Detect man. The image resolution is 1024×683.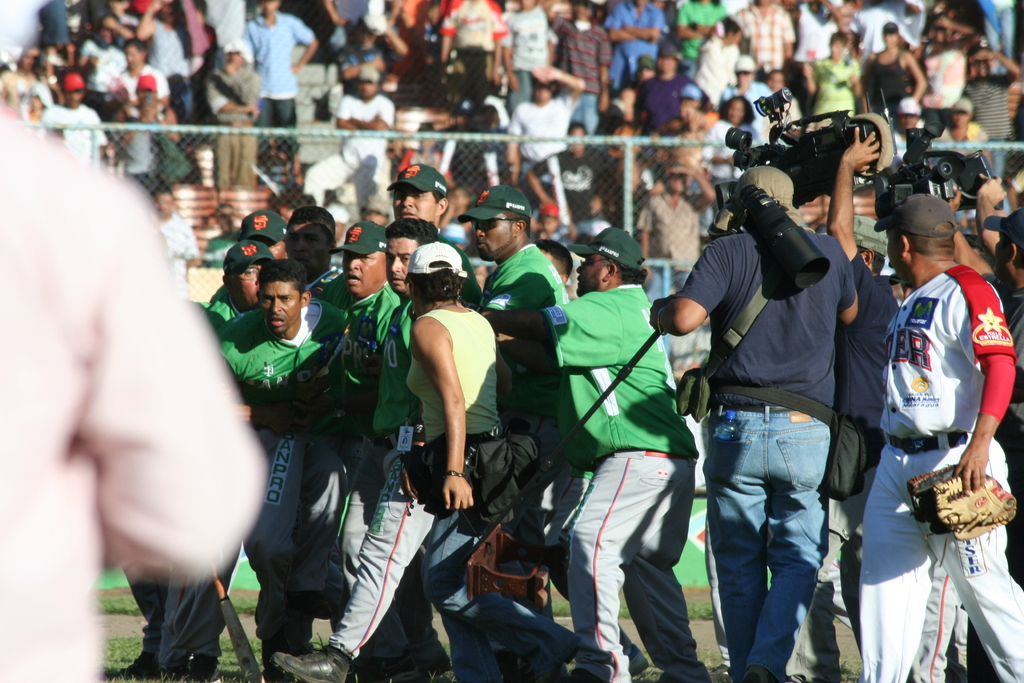
l=719, t=58, r=769, b=136.
